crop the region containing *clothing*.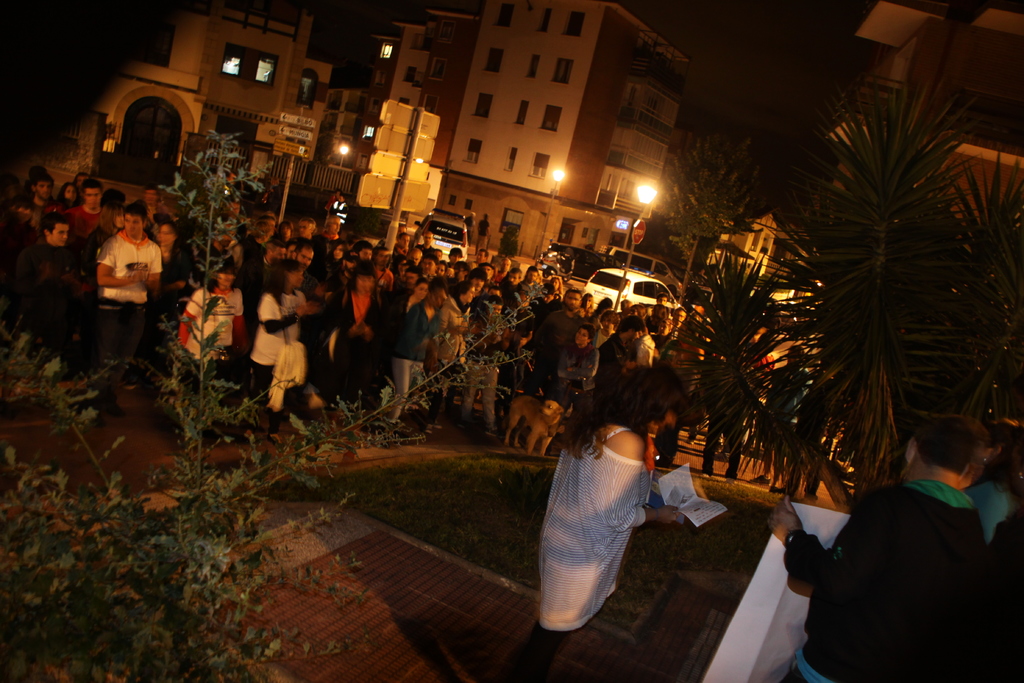
Crop region: 540,428,664,636.
